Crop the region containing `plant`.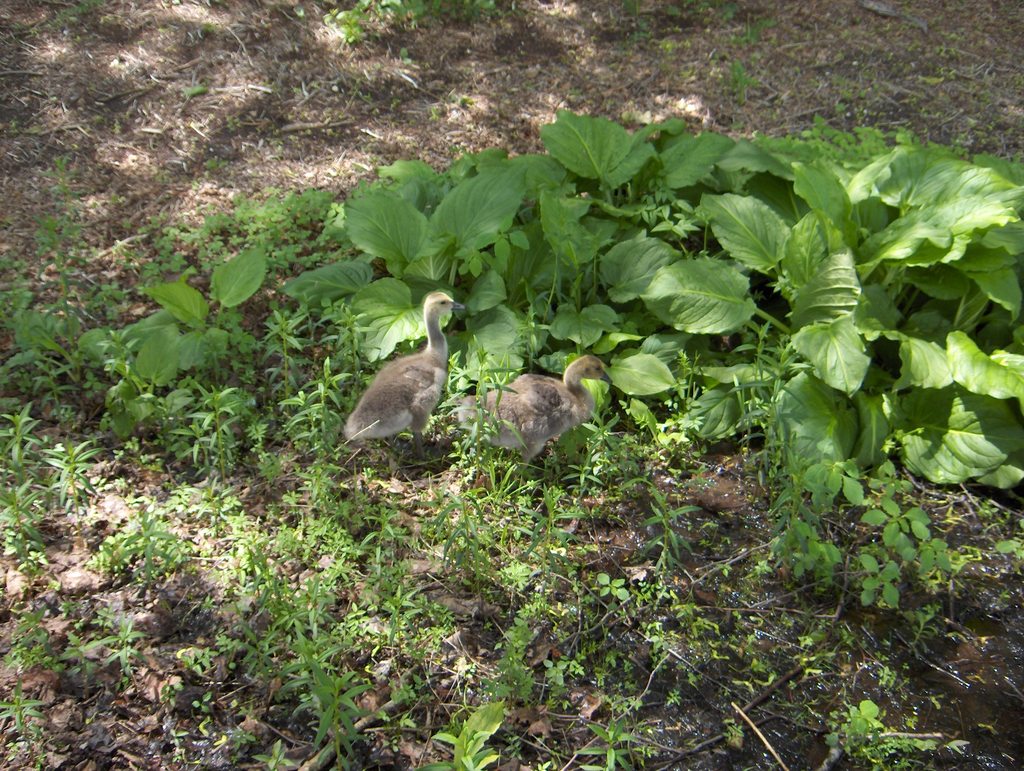
Crop region: (x1=5, y1=608, x2=72, y2=675).
